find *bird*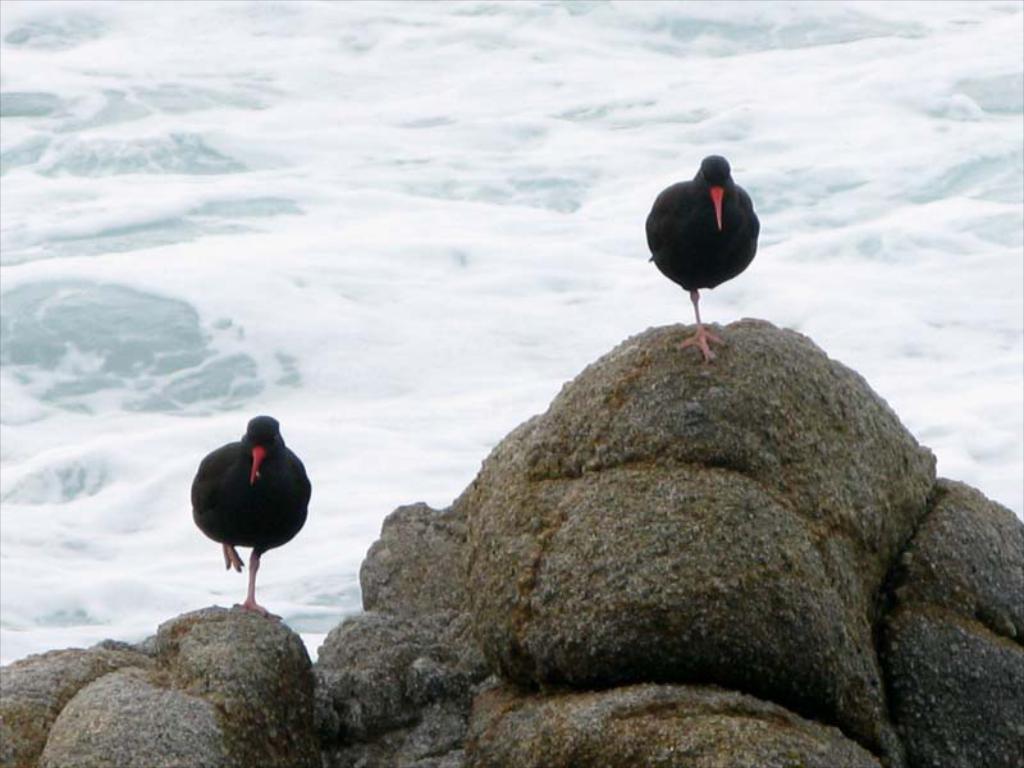
643:159:756:366
